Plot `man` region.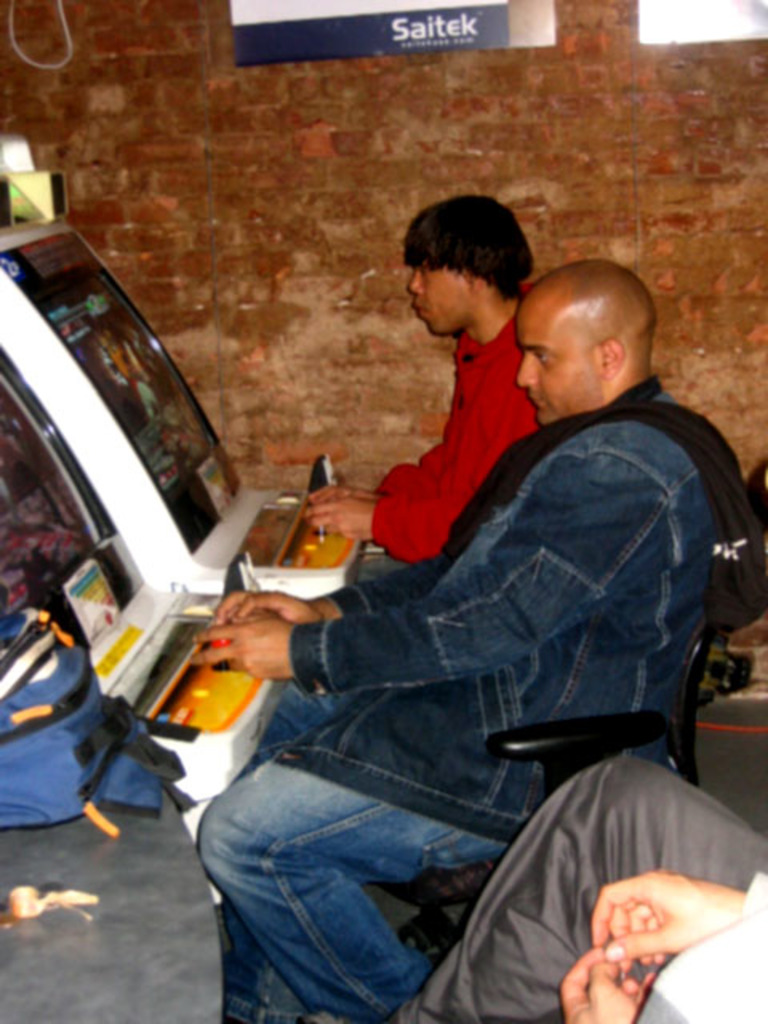
Plotted at x1=187, y1=227, x2=742, y2=1005.
